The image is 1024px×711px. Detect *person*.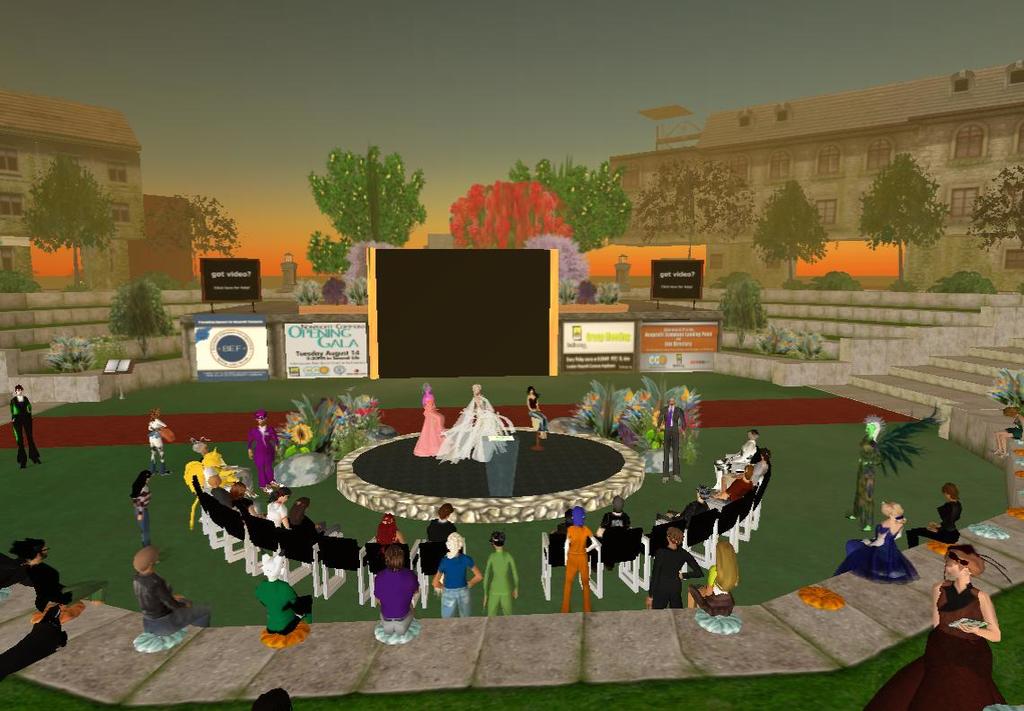
Detection: Rect(126, 469, 164, 563).
